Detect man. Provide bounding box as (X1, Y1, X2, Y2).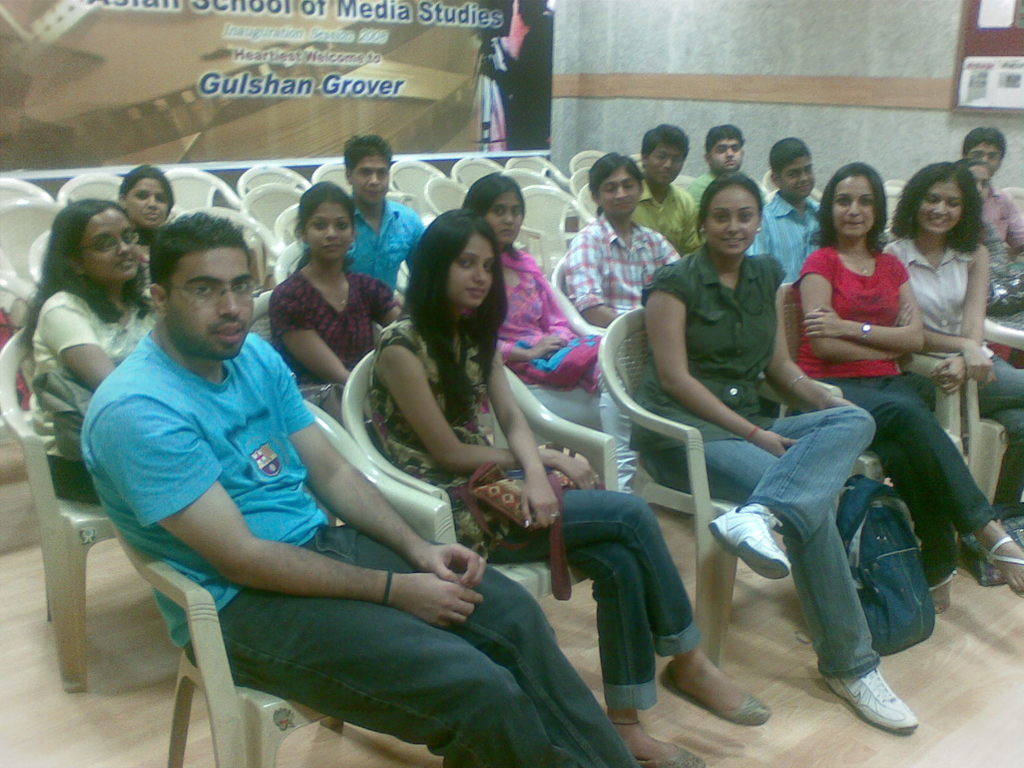
(558, 153, 691, 336).
